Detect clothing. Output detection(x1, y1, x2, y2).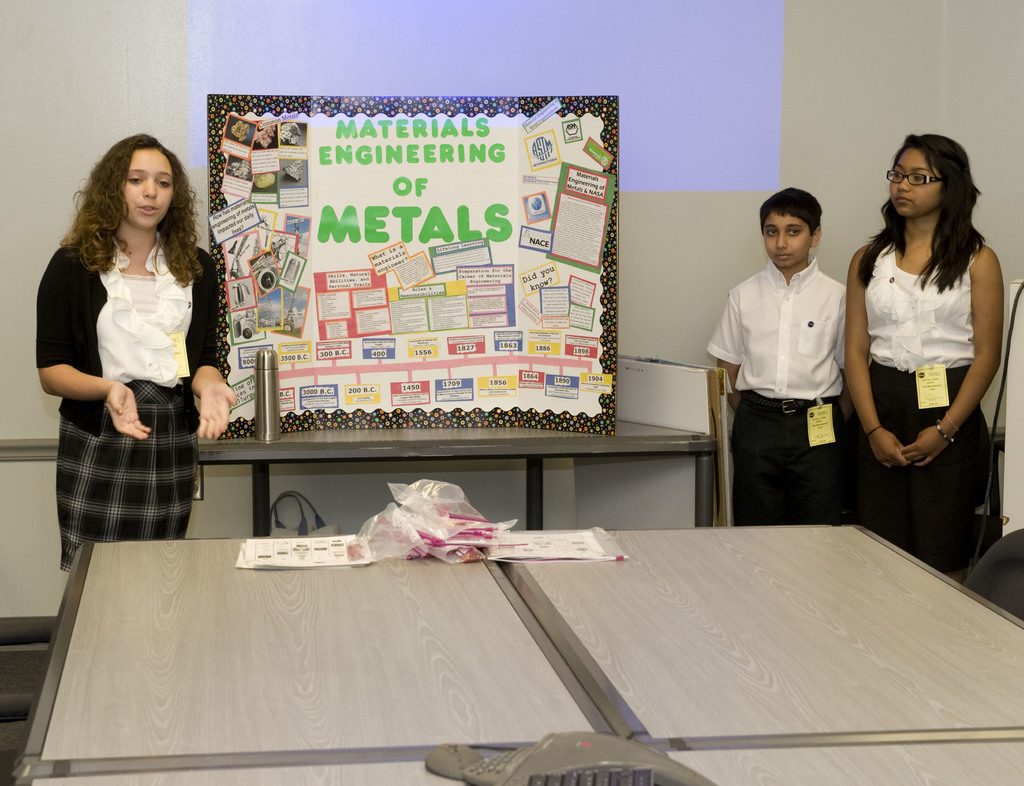
detection(711, 253, 849, 522).
